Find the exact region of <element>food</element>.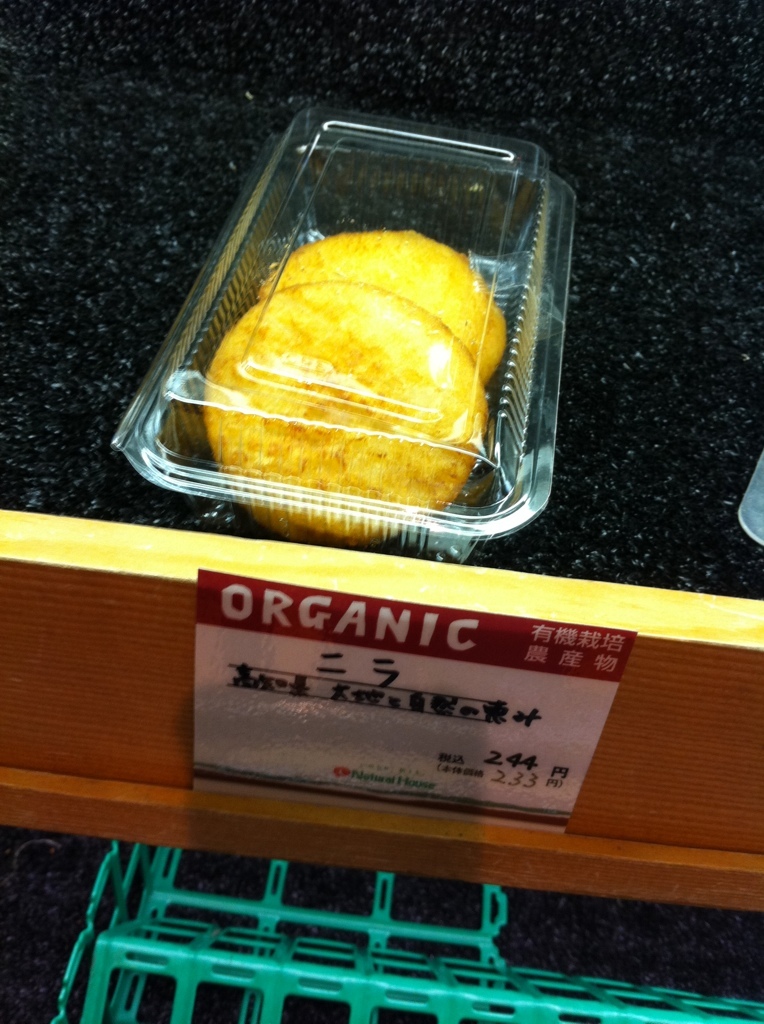
Exact region: {"x1": 203, "y1": 273, "x2": 490, "y2": 544}.
